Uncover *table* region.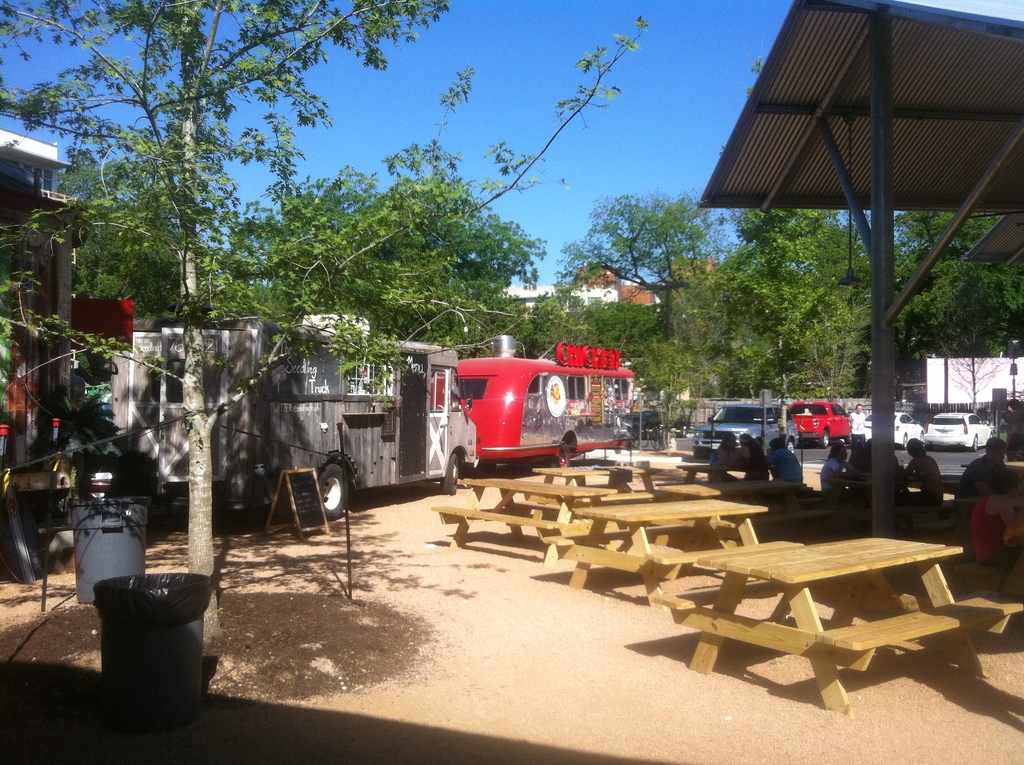
Uncovered: (left=550, top=496, right=769, bottom=599).
